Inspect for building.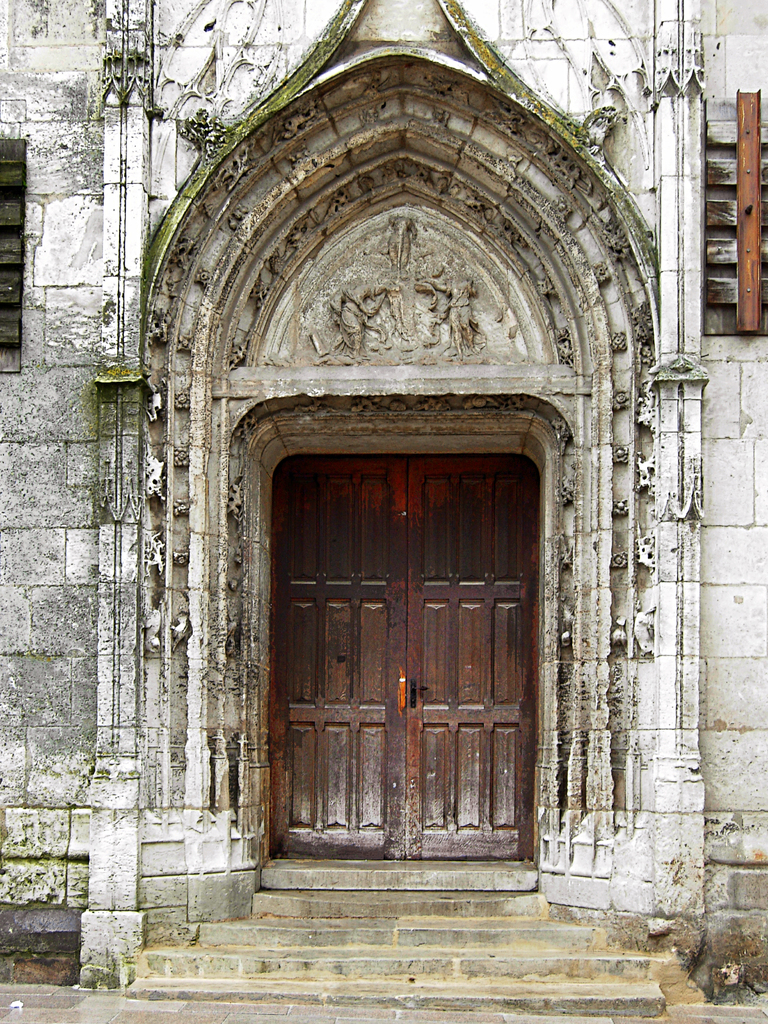
Inspection: {"x1": 0, "y1": 0, "x2": 767, "y2": 973}.
